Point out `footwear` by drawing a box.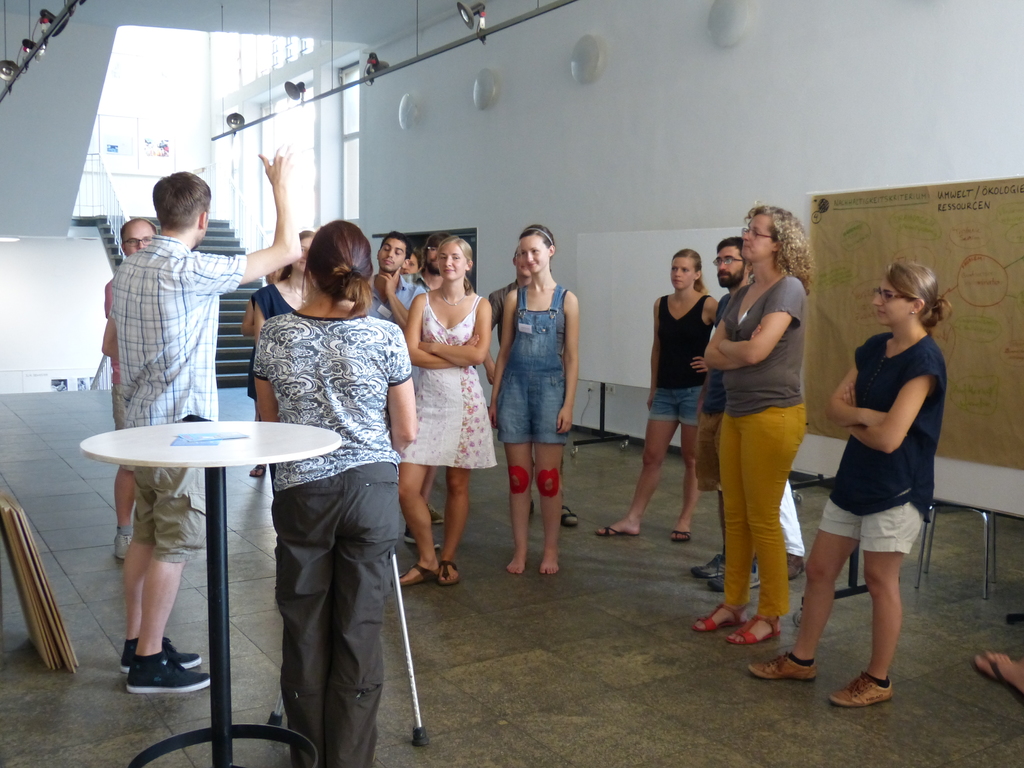
bbox(746, 653, 819, 683).
